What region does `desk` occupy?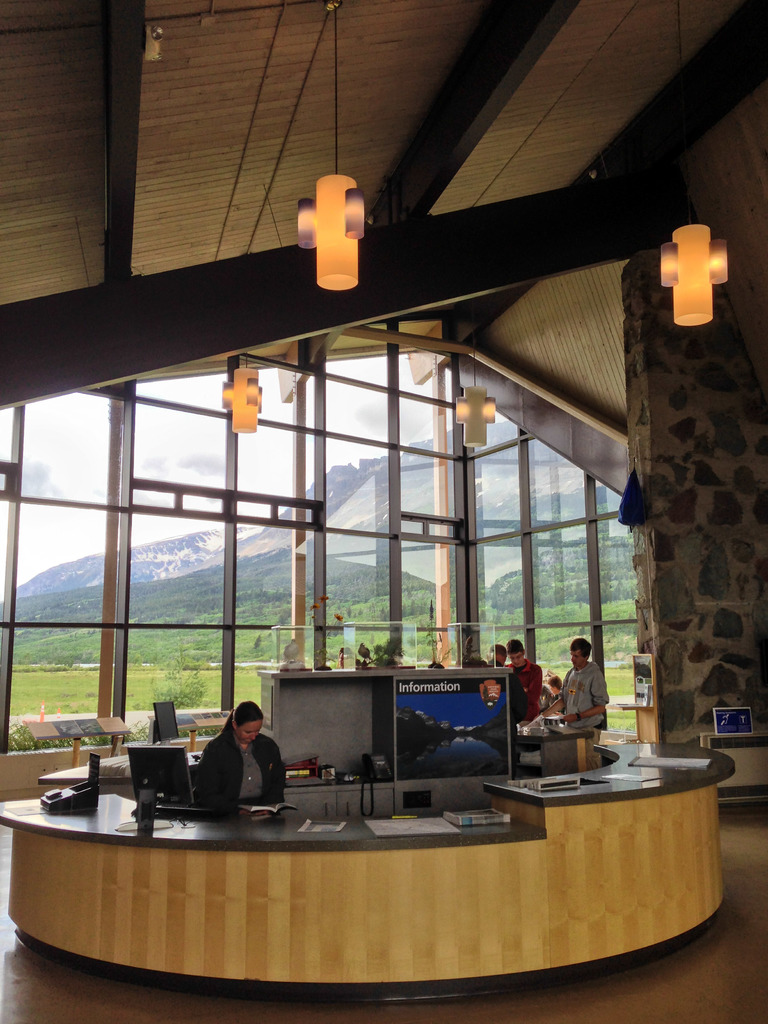
bbox(694, 726, 767, 805).
